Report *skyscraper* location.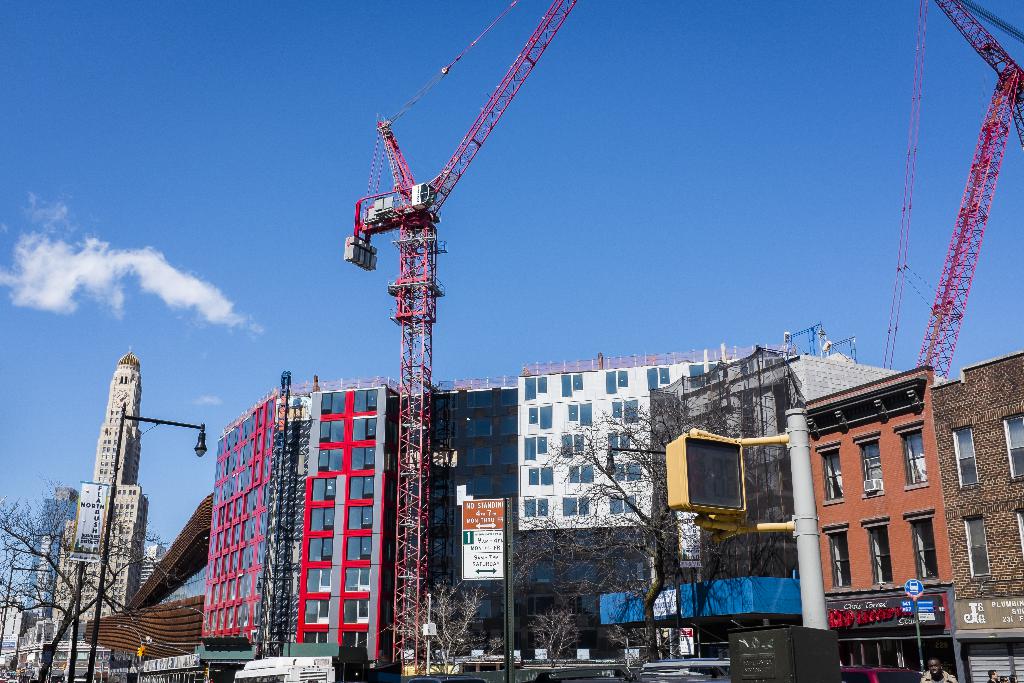
Report: crop(8, 497, 62, 653).
